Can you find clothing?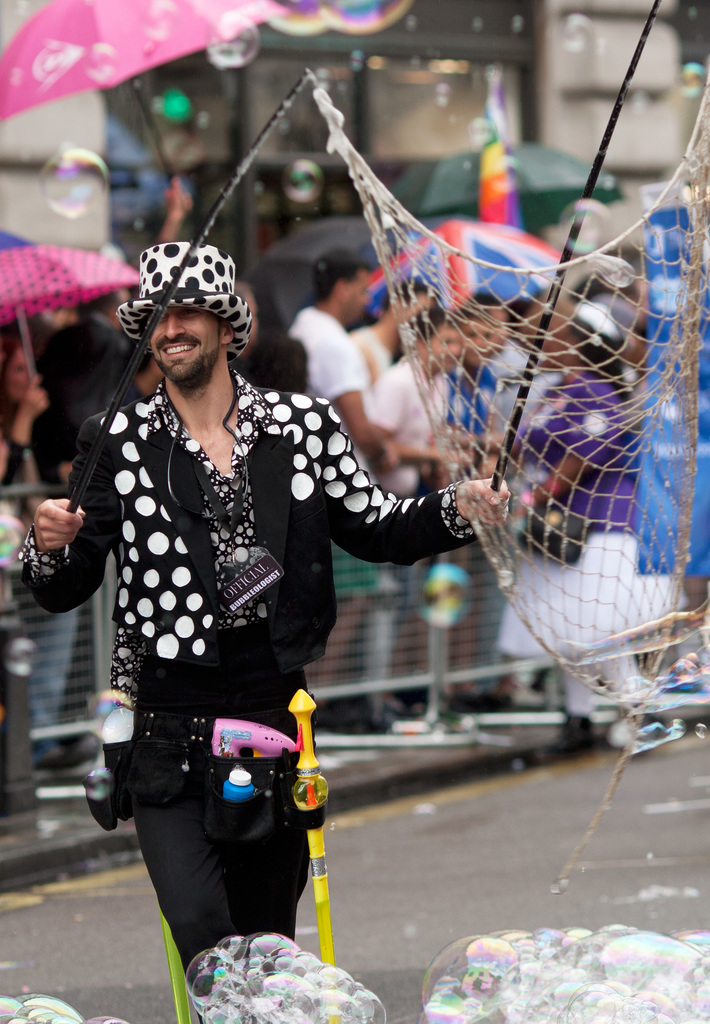
Yes, bounding box: <box>464,355,667,666</box>.
